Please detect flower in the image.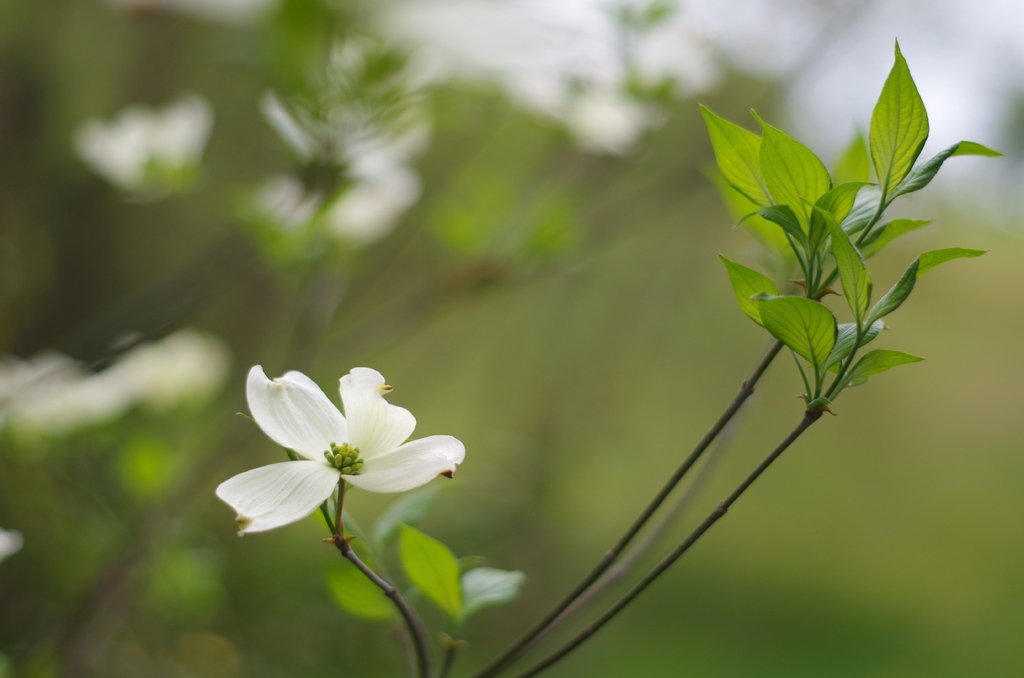
locate(0, 329, 229, 440).
